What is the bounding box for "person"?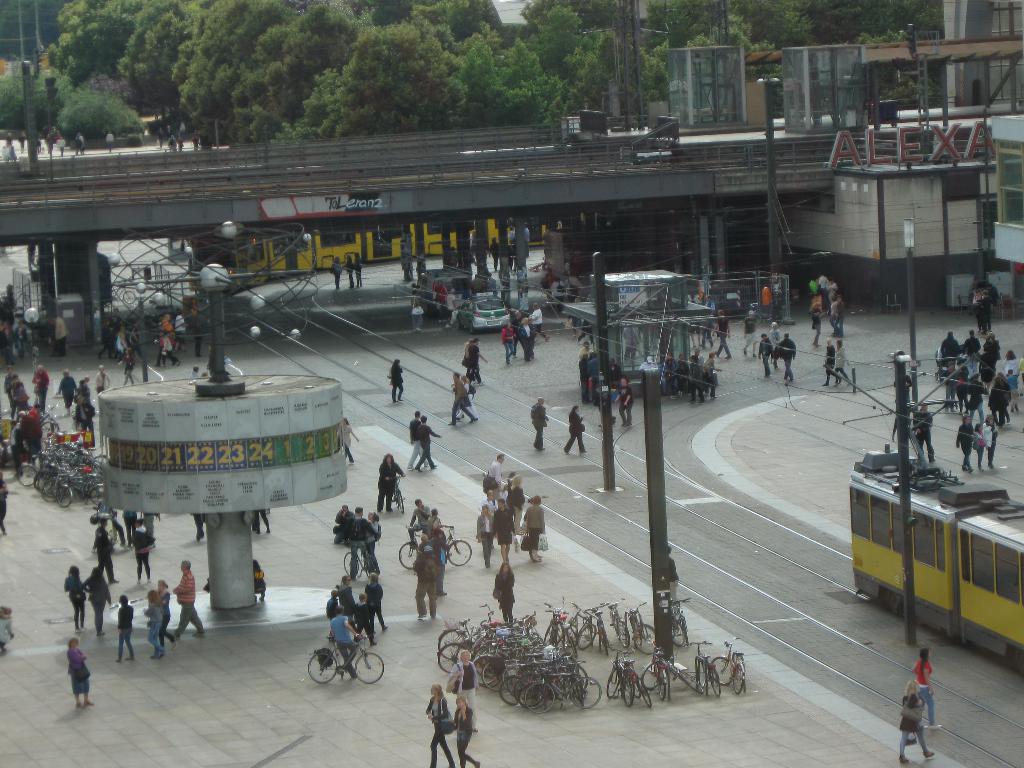
box=[911, 648, 940, 733].
